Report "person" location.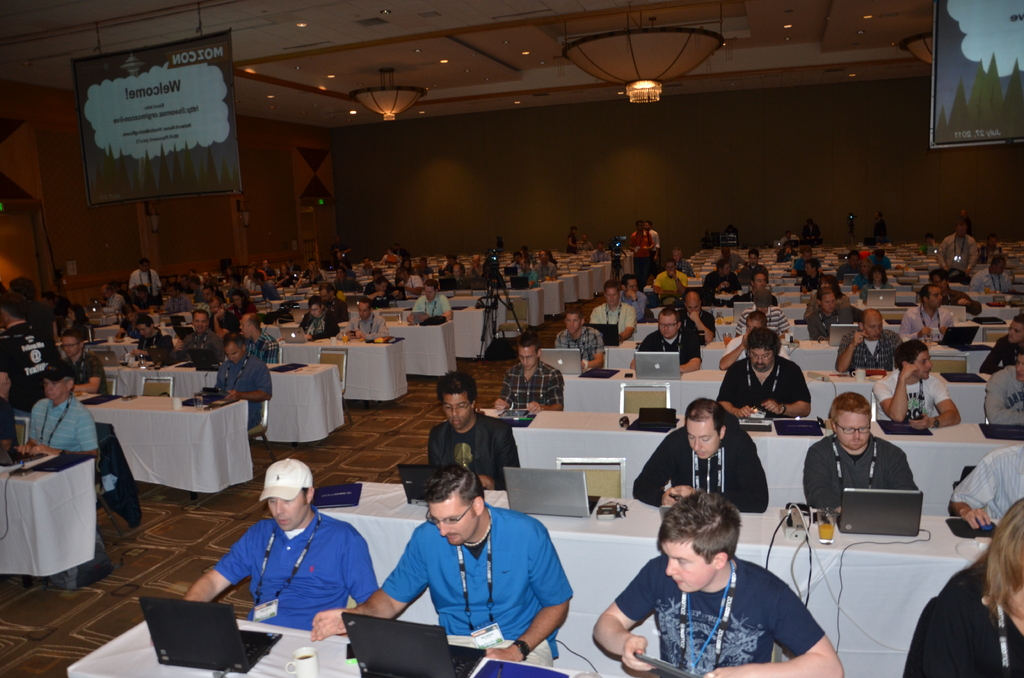
Report: [x1=590, y1=280, x2=639, y2=341].
